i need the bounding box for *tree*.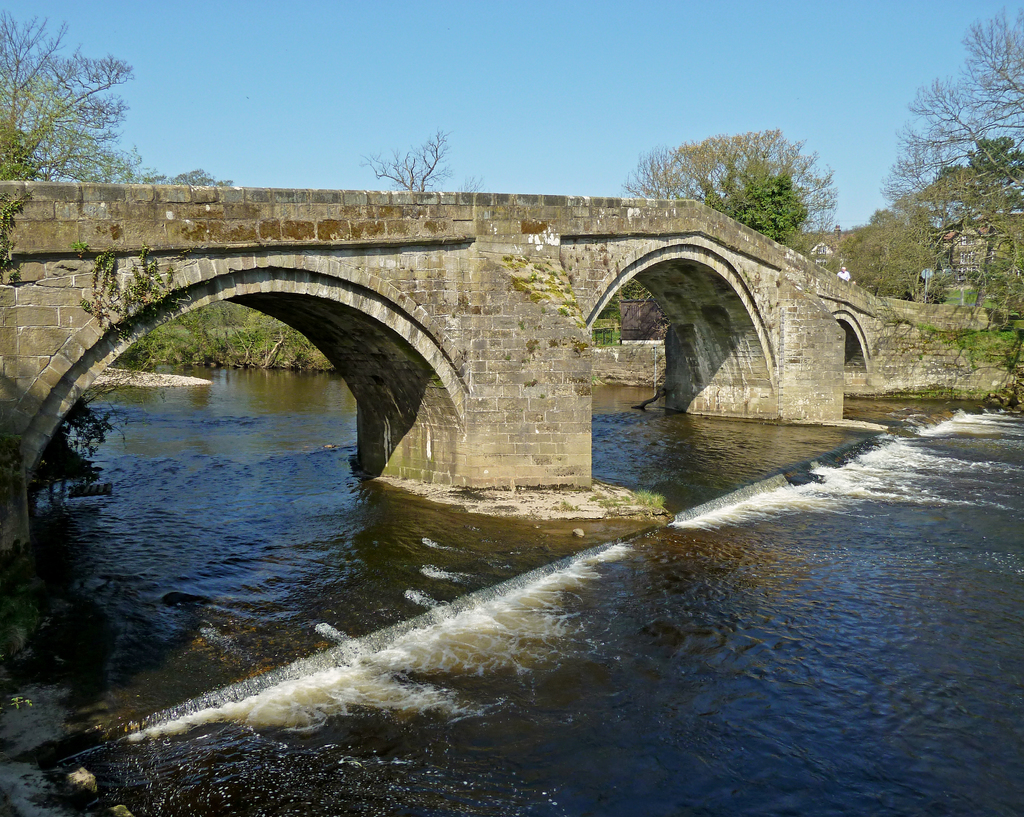
Here it is: Rect(708, 174, 811, 245).
